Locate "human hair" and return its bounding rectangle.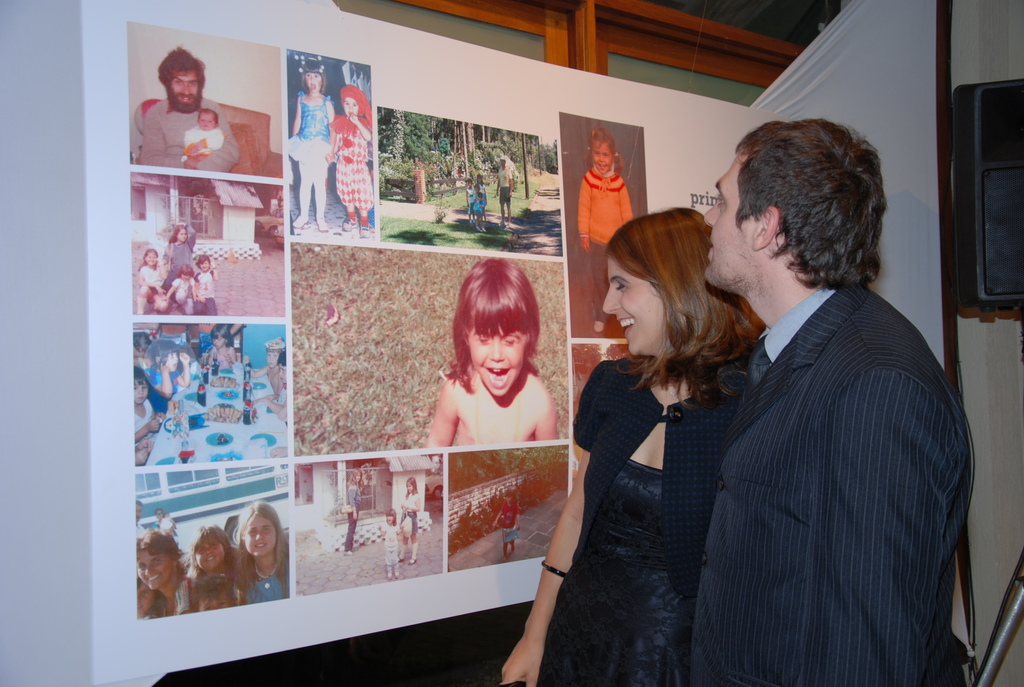
(x1=153, y1=508, x2=164, y2=517).
